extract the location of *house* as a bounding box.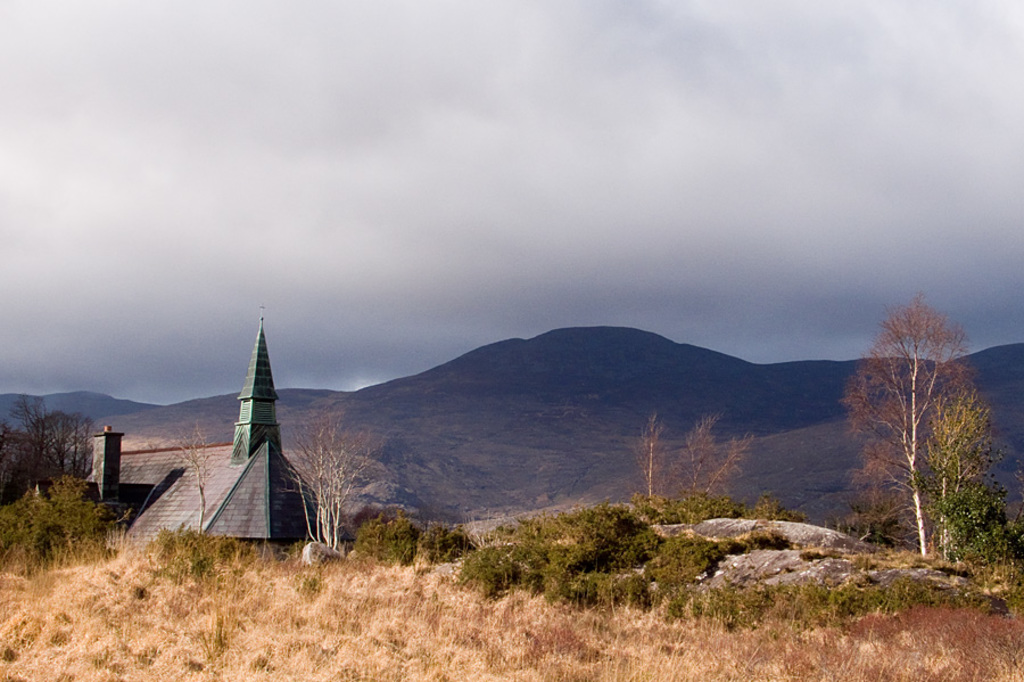
<bbox>80, 309, 350, 560</bbox>.
